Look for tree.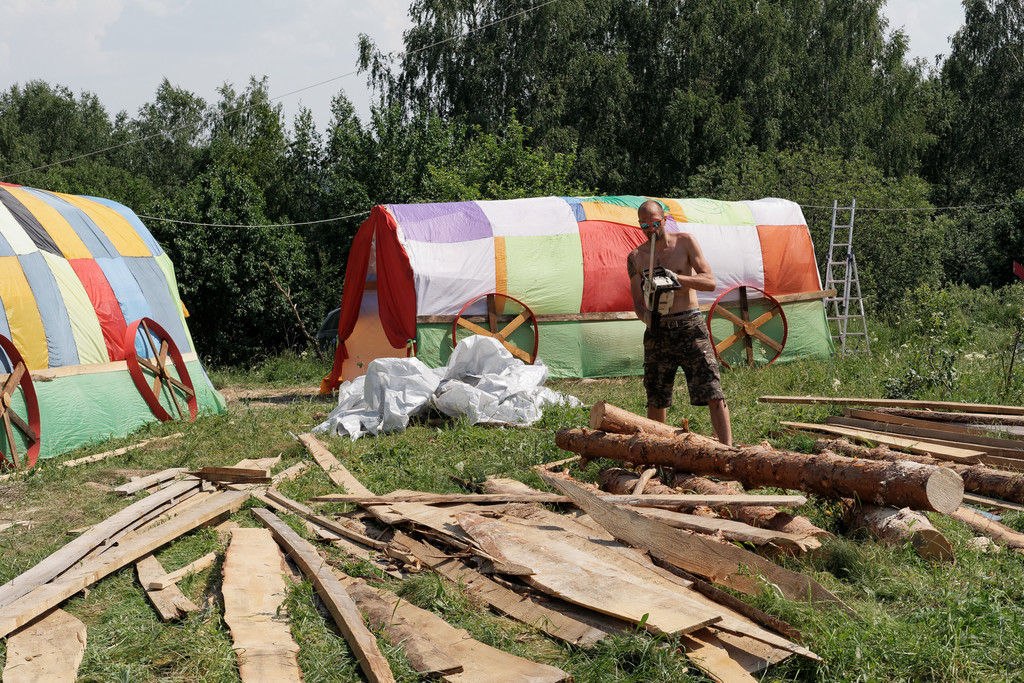
Found: pyautogui.locateOnScreen(417, 100, 599, 204).
